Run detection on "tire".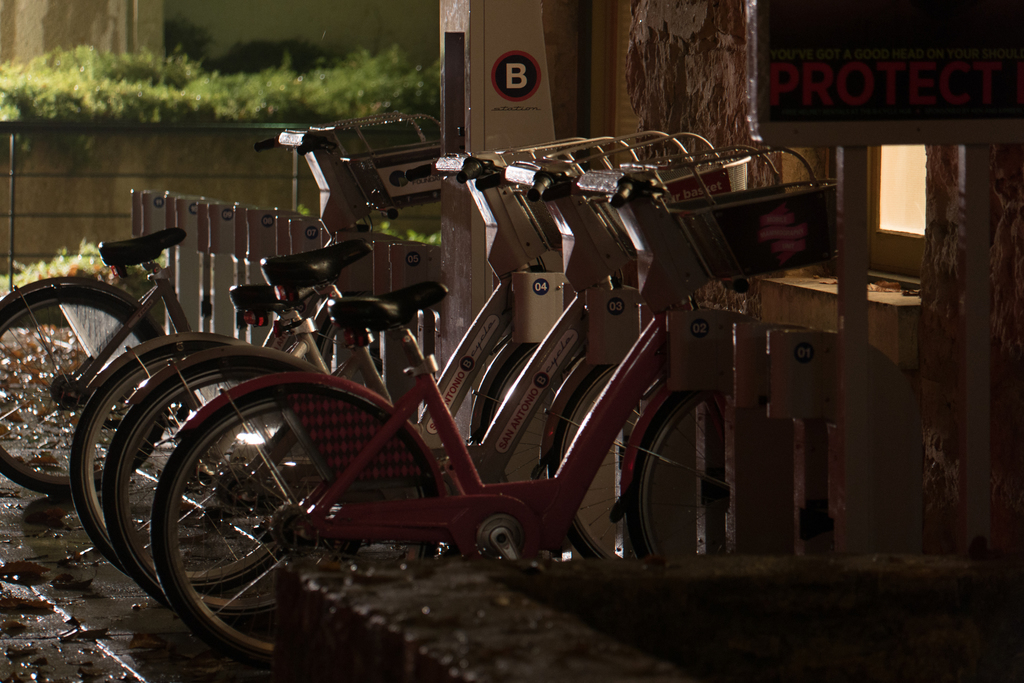
Result: <box>63,336,318,597</box>.
